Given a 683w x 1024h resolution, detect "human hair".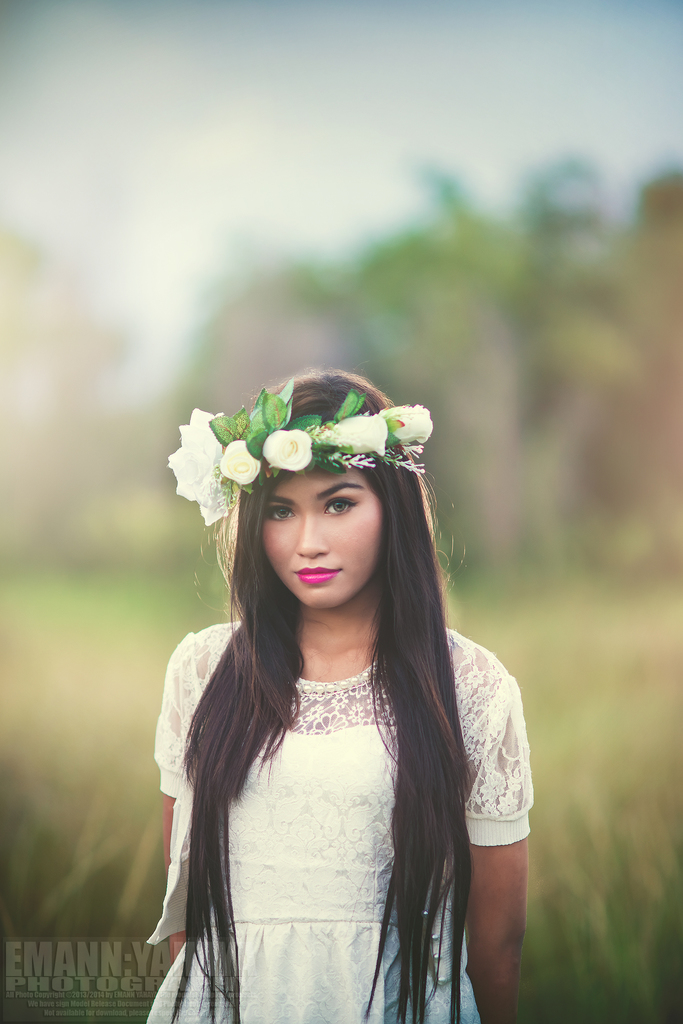
l=161, t=394, r=491, b=935.
